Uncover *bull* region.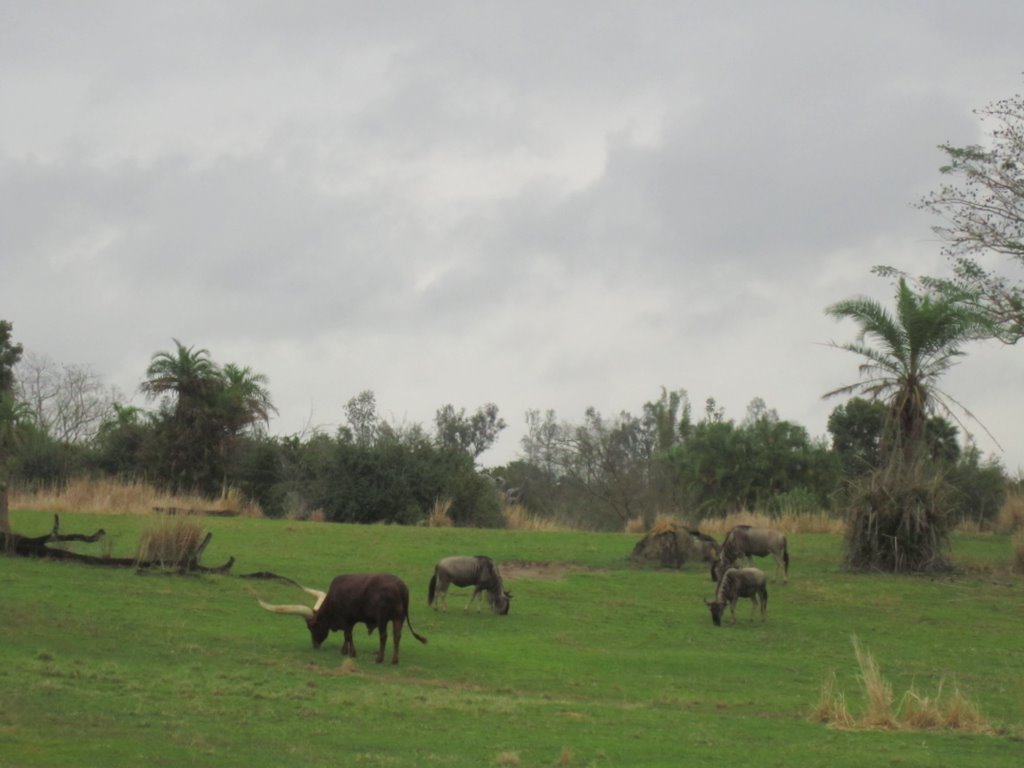
Uncovered: {"left": 705, "top": 564, "right": 769, "bottom": 628}.
